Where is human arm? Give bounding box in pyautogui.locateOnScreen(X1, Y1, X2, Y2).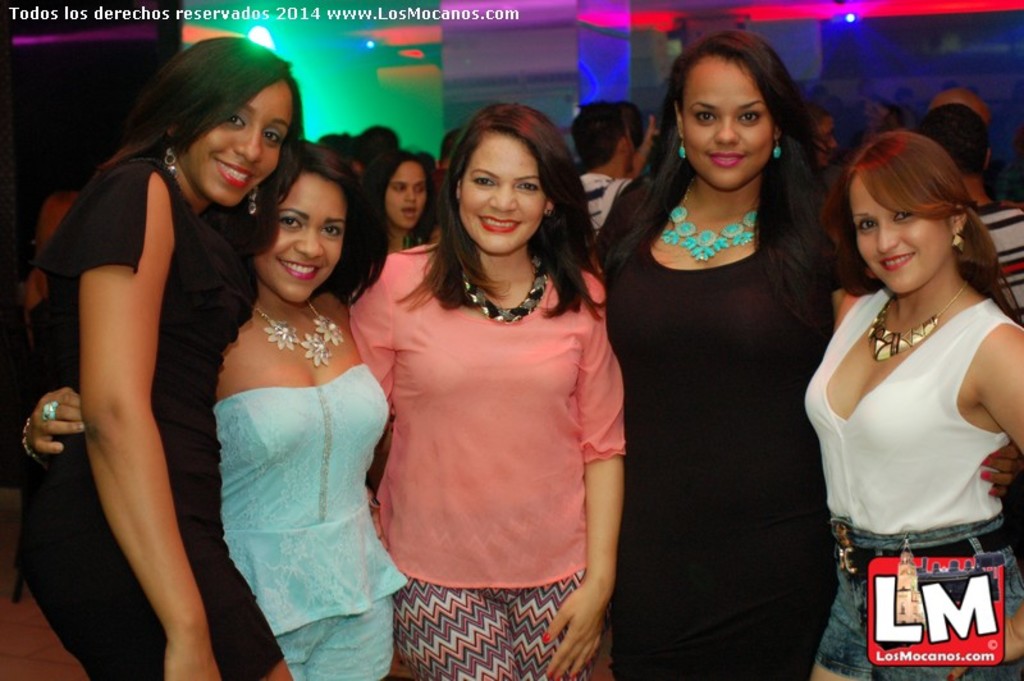
pyautogui.locateOnScreen(823, 270, 849, 317).
